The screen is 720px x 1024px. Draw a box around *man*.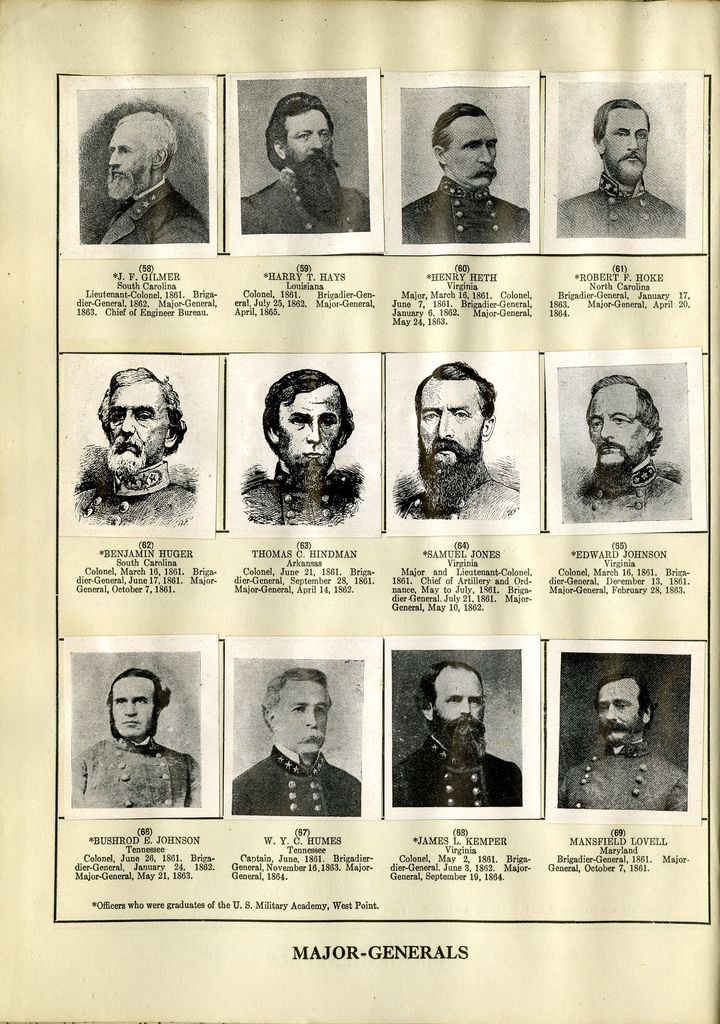
(left=61, top=363, right=196, bottom=529).
